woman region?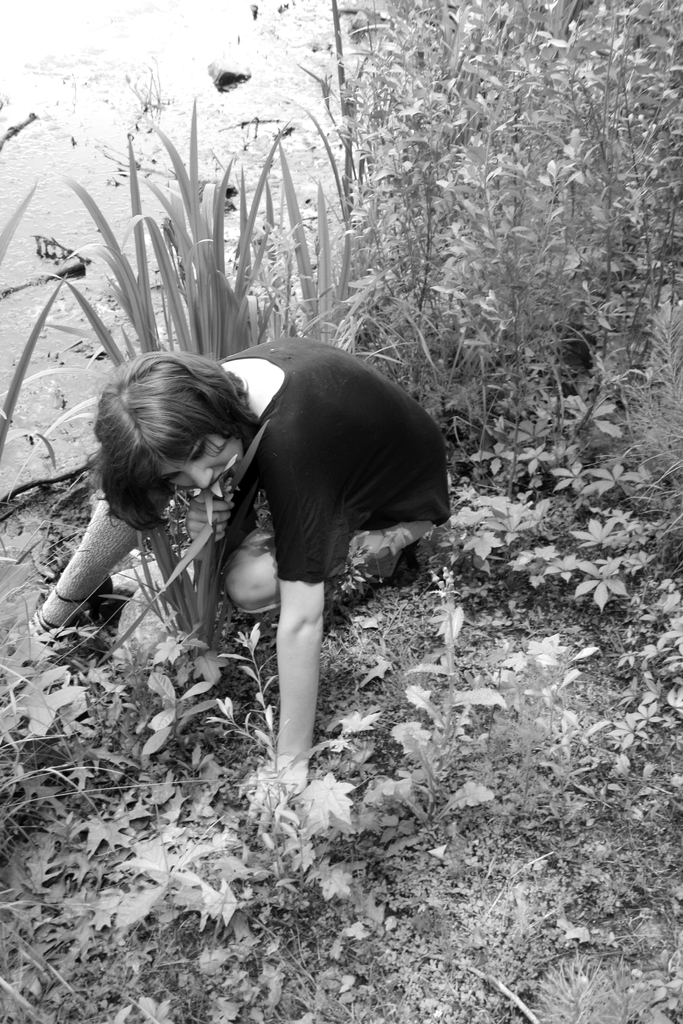
box=[93, 257, 411, 892]
